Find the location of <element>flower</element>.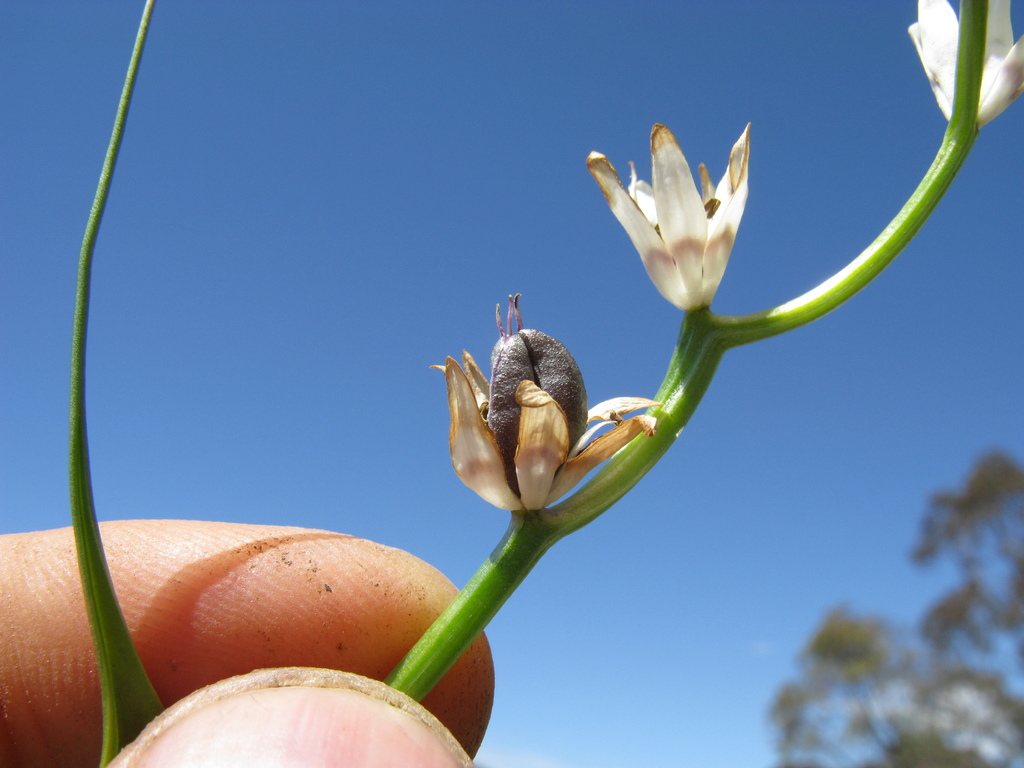
Location: box(429, 291, 660, 519).
